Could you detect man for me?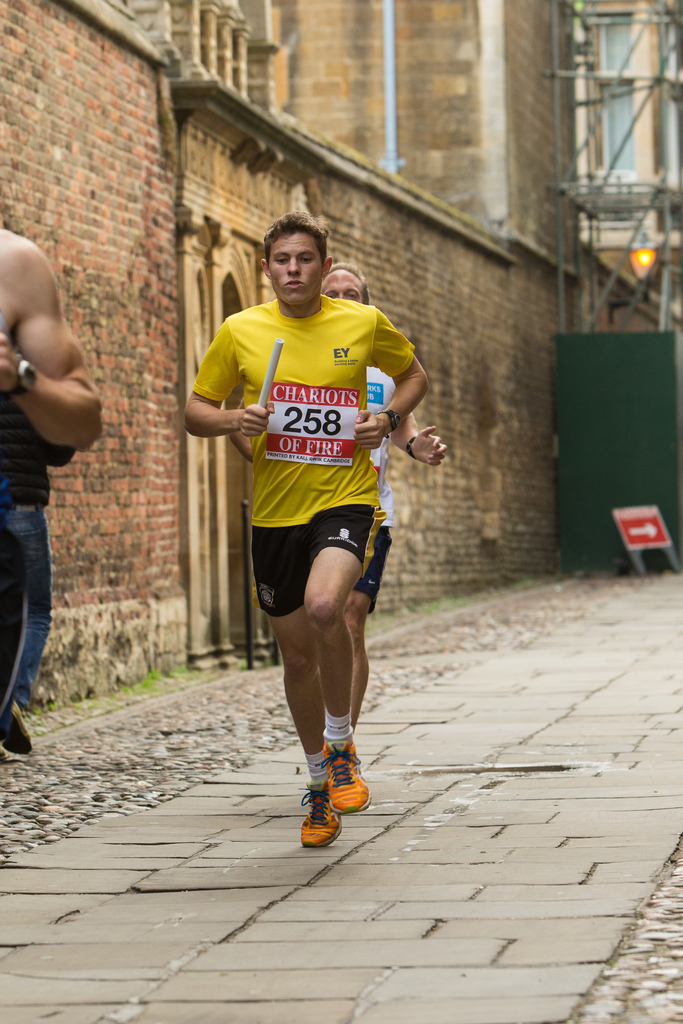
Detection result: 318,259,448,744.
